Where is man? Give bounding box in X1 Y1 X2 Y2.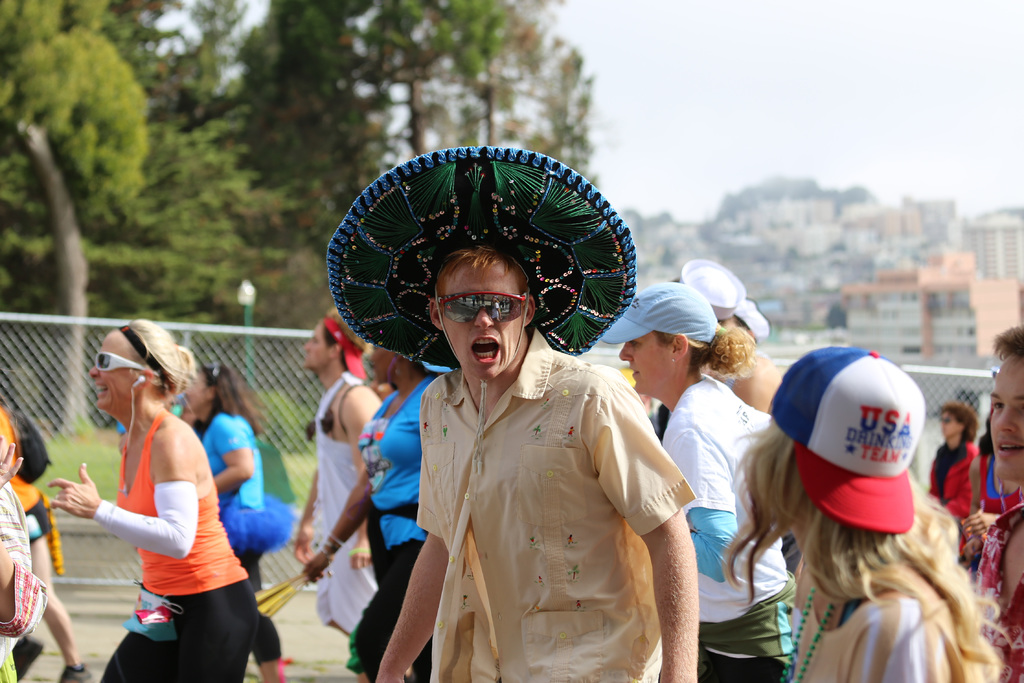
289 309 388 641.
